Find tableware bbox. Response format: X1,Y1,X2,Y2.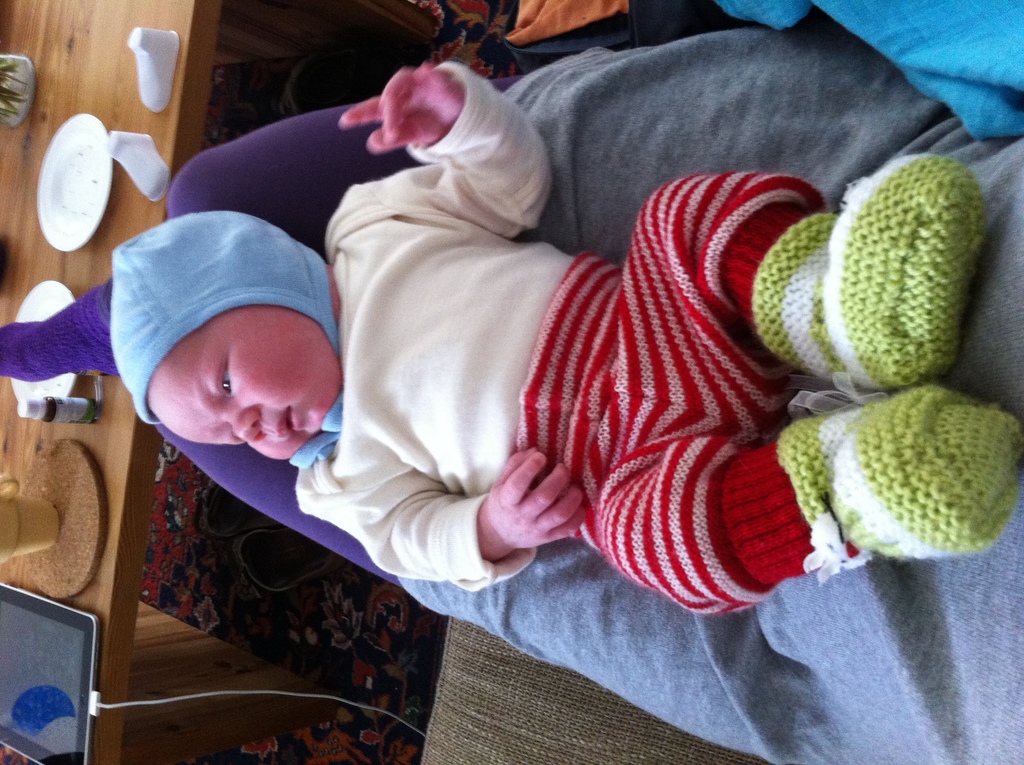
14,106,122,248.
